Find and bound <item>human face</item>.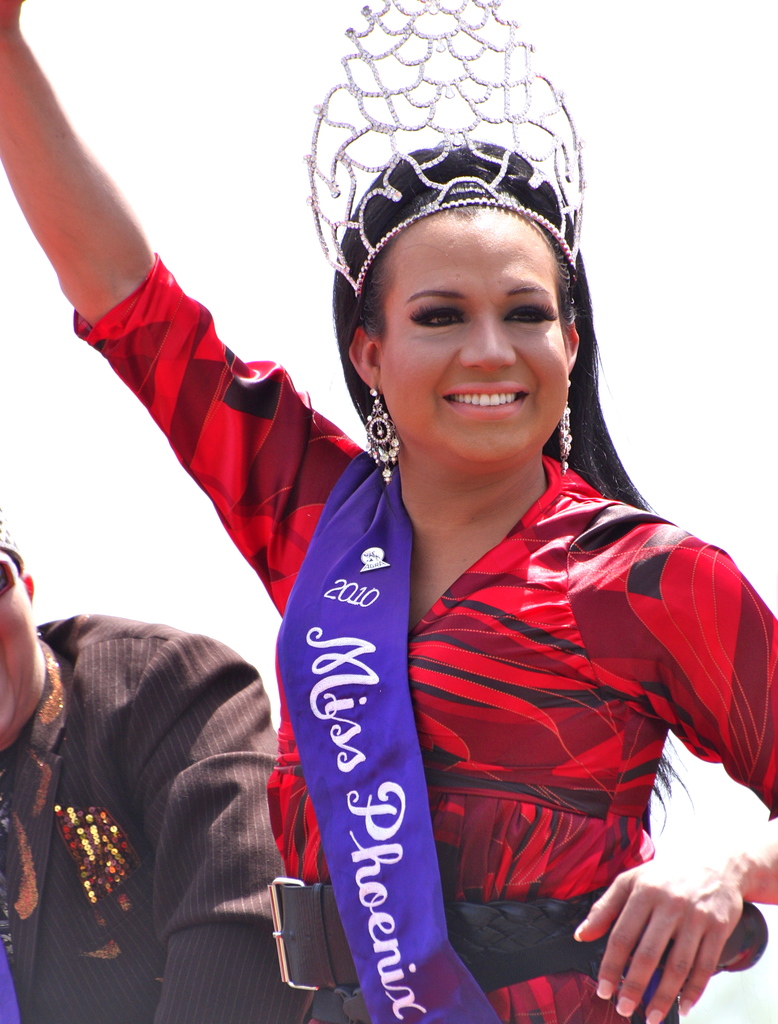
Bound: (x1=375, y1=206, x2=574, y2=481).
